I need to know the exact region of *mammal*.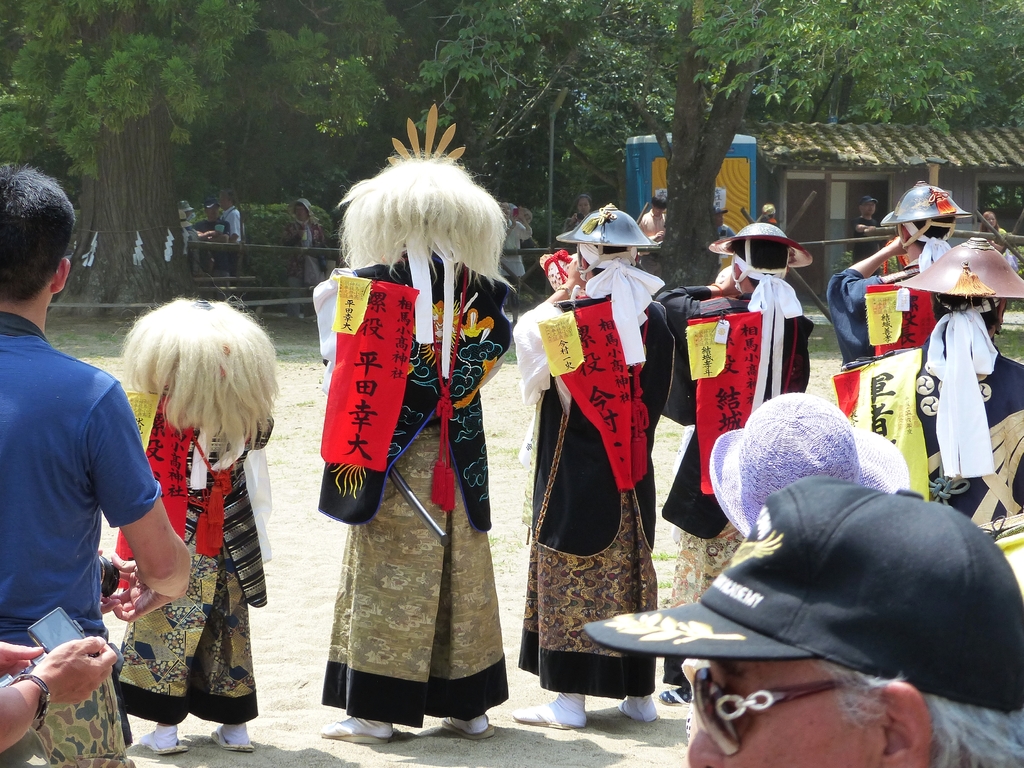
Region: <box>191,198,234,290</box>.
